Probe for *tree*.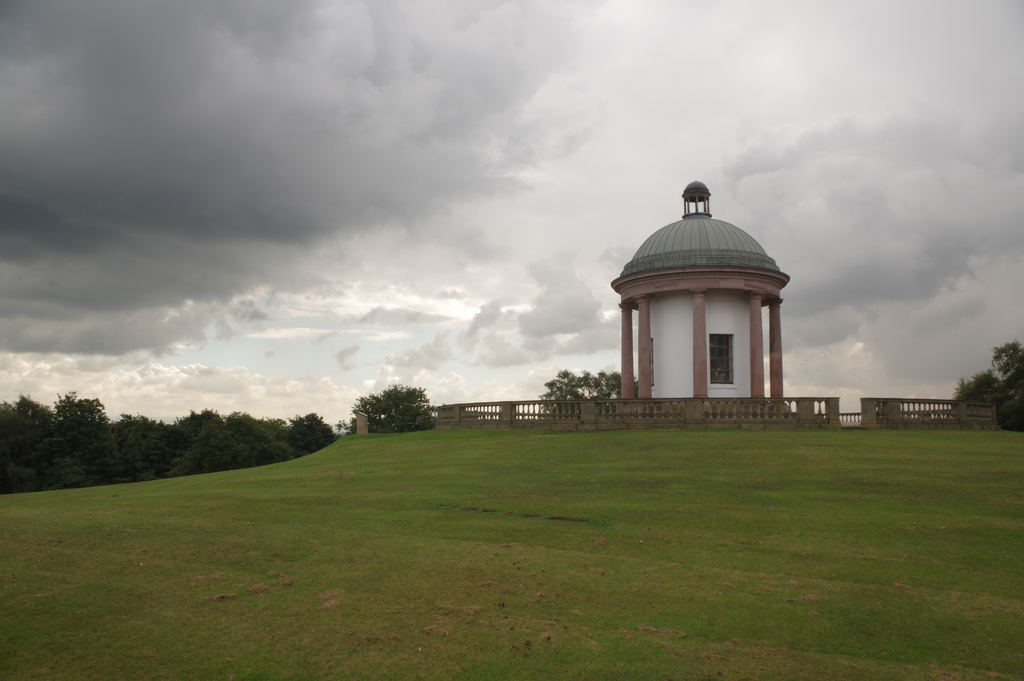
Probe result: <box>604,369,644,404</box>.
